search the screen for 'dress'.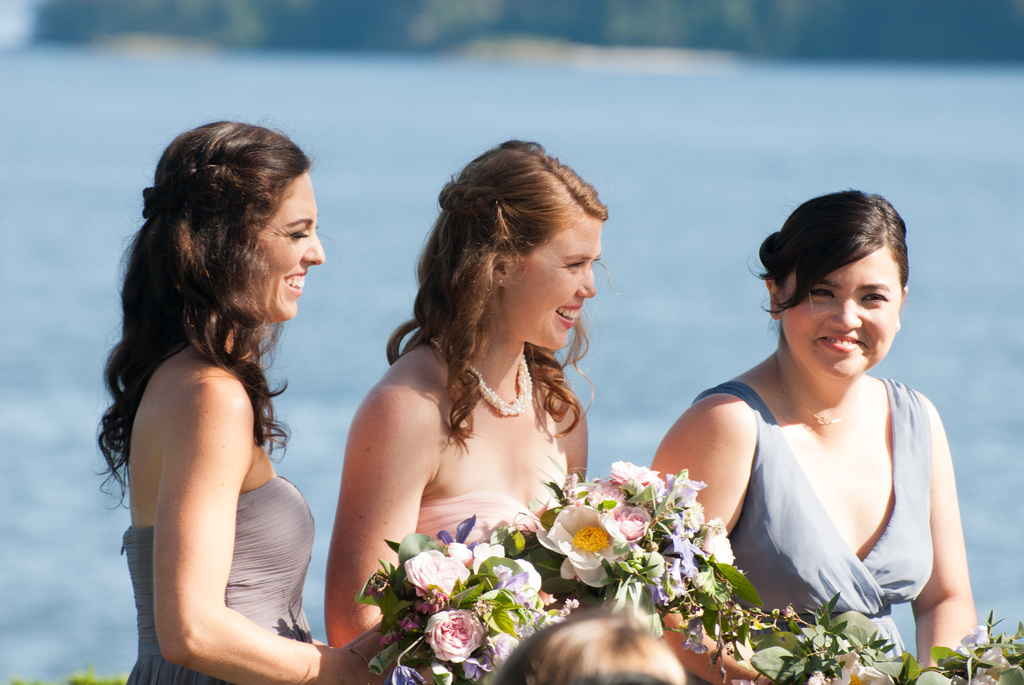
Found at {"x1": 116, "y1": 477, "x2": 314, "y2": 684}.
